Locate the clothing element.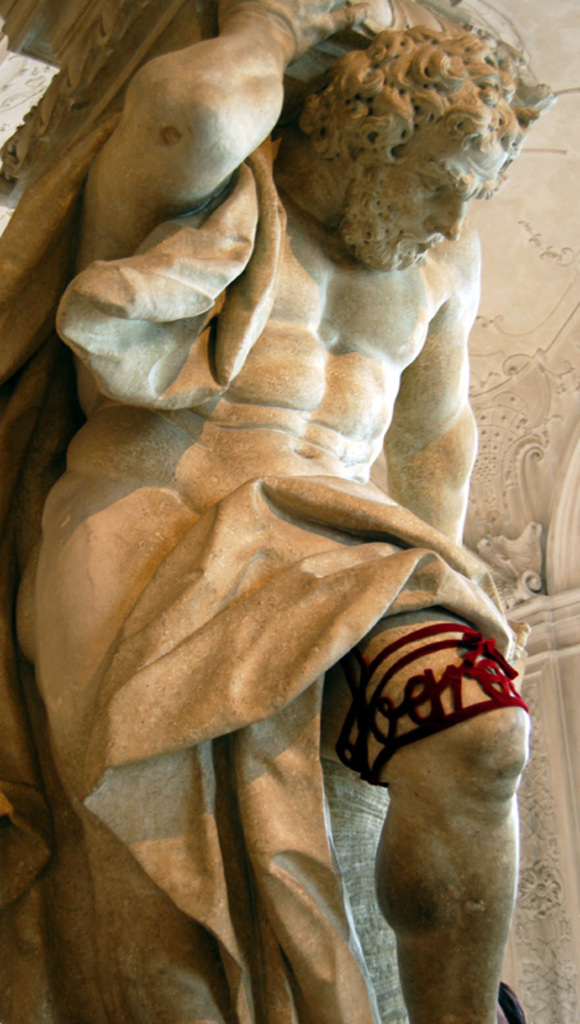
Element bbox: l=69, t=81, r=539, b=1021.
